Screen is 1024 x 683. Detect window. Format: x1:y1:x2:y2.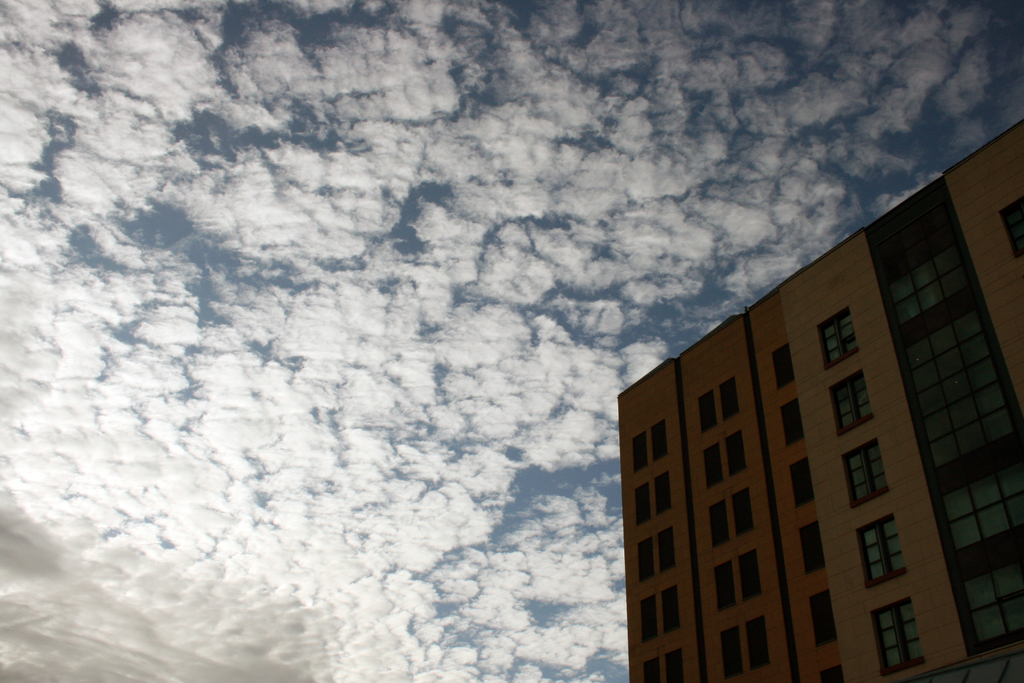
838:439:888:511.
